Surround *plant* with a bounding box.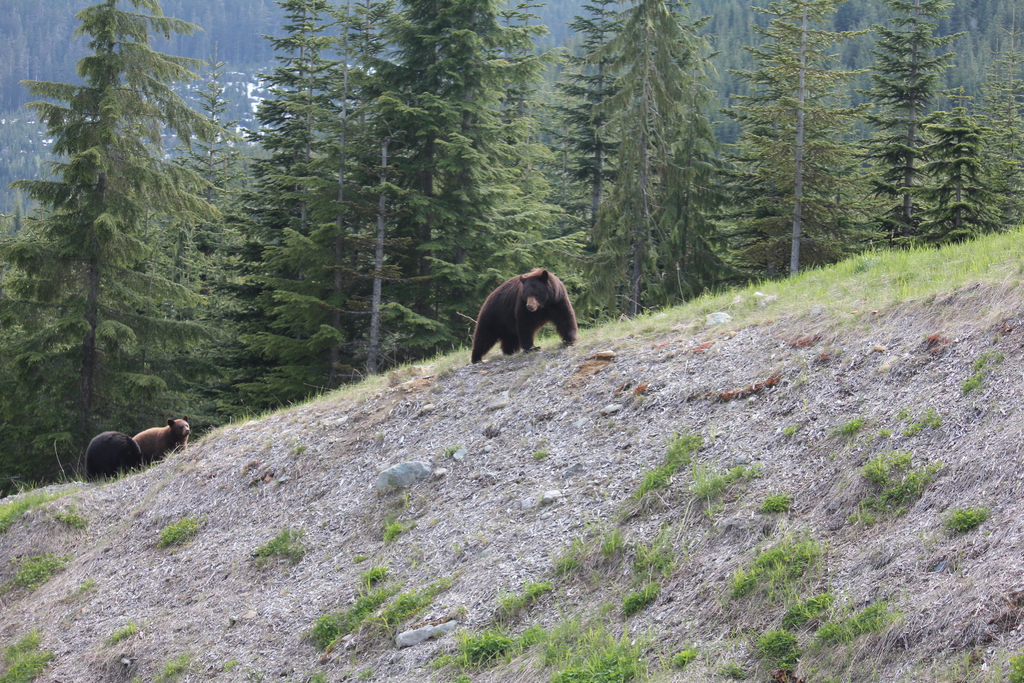
box=[65, 568, 106, 602].
